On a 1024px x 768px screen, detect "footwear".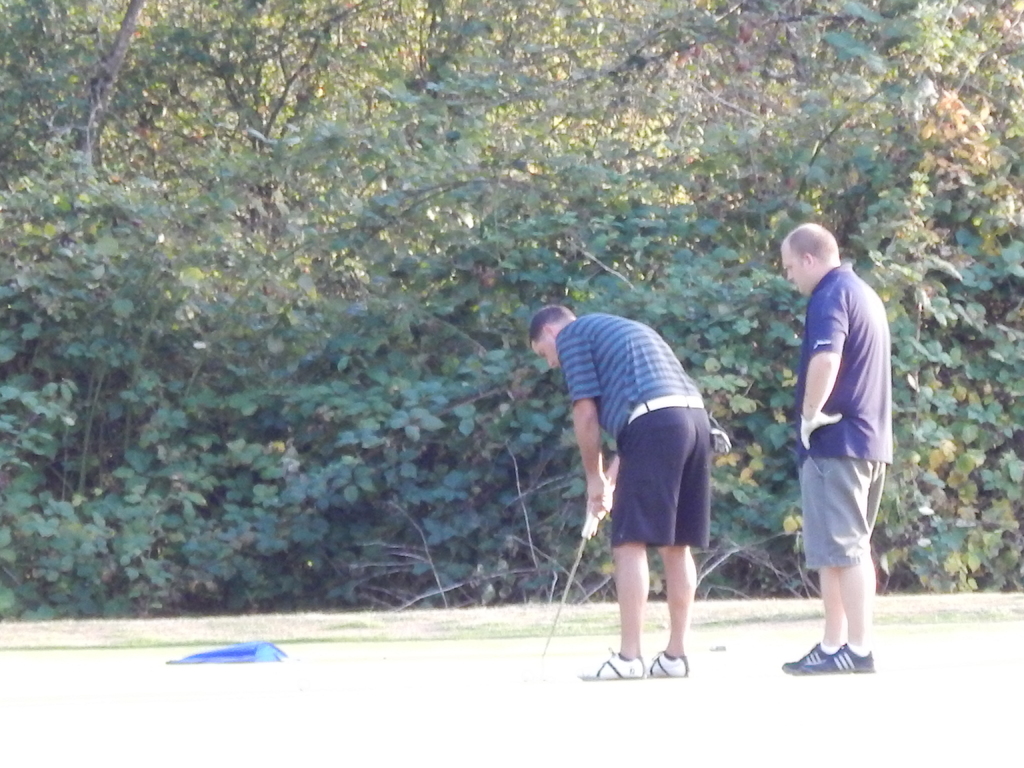
[x1=575, y1=643, x2=644, y2=680].
